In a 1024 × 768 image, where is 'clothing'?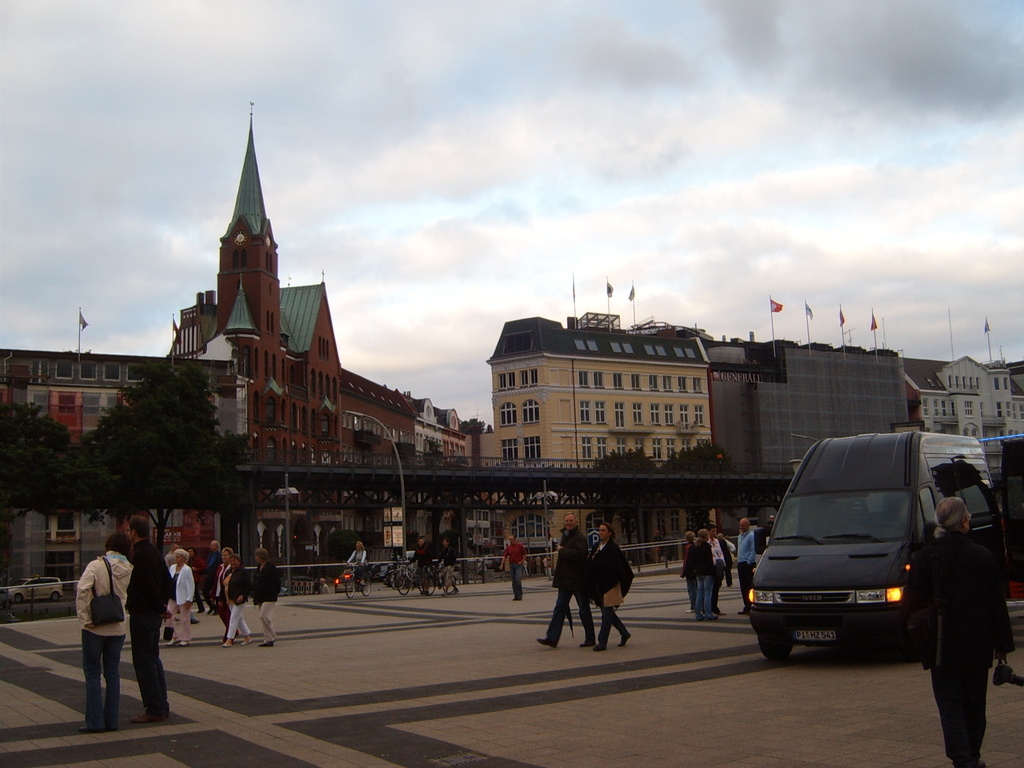
<bbox>260, 557, 283, 644</bbox>.
